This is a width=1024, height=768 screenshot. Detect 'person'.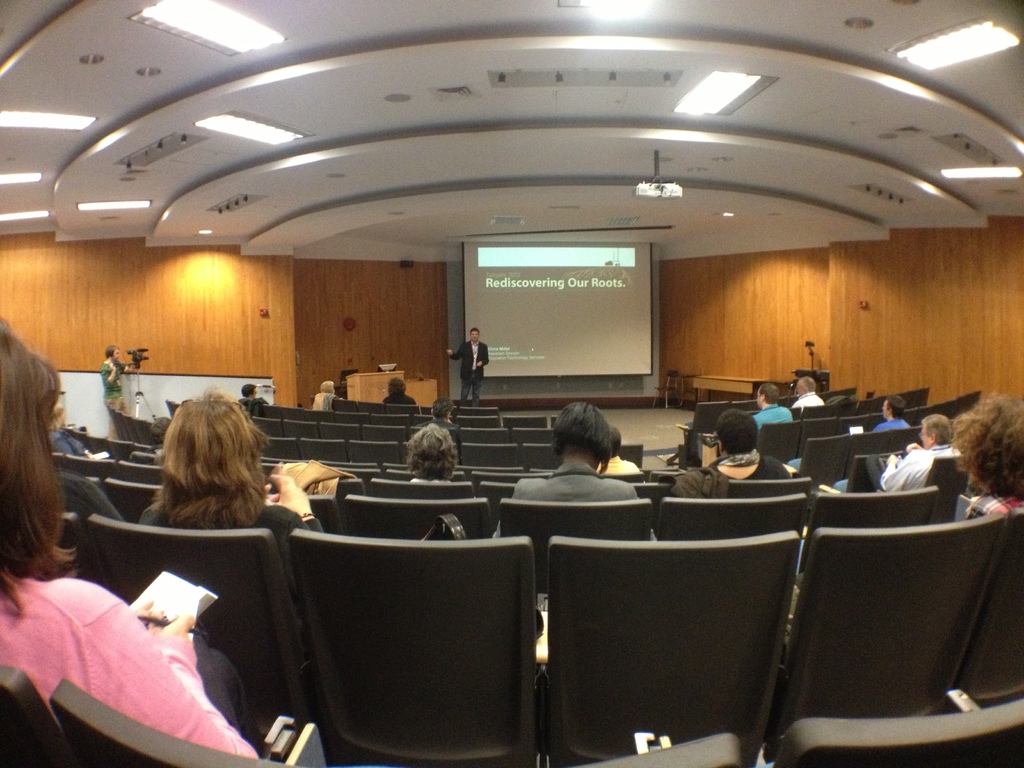
860:412:965:490.
